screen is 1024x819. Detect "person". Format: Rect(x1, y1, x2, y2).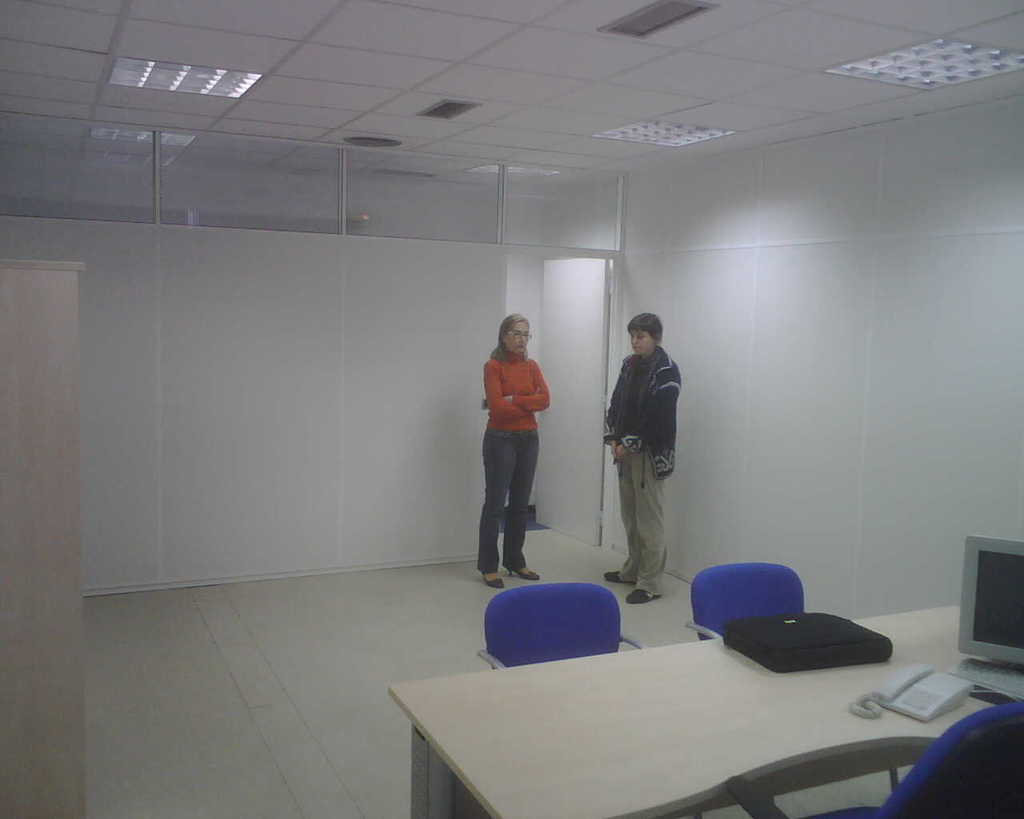
Rect(597, 315, 684, 605).
